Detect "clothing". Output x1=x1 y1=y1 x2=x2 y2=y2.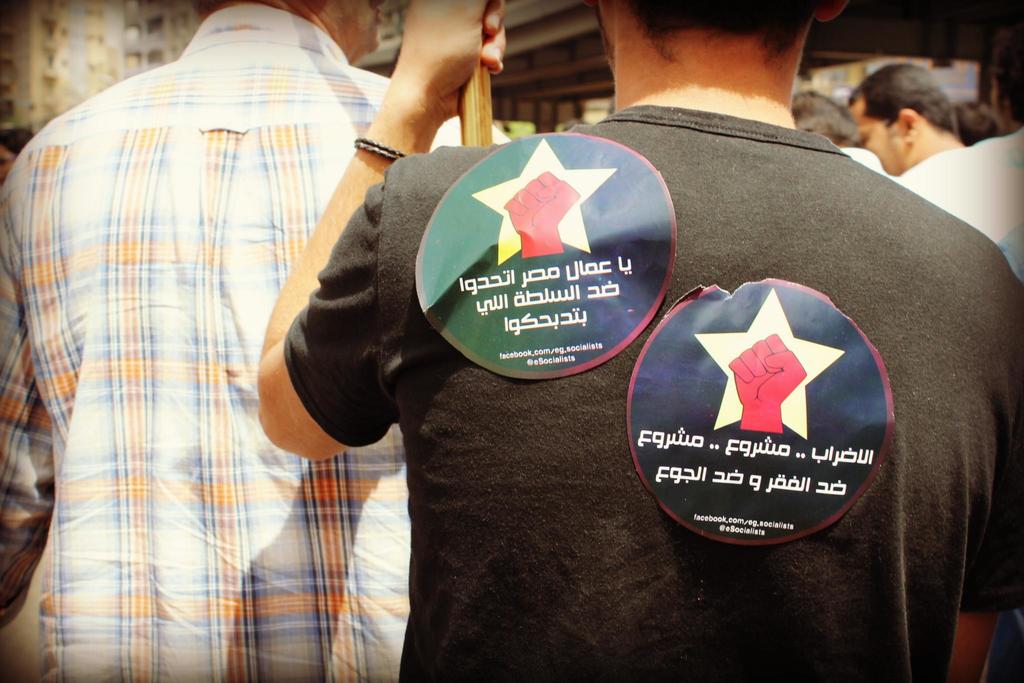
x1=357 y1=70 x2=1000 y2=677.
